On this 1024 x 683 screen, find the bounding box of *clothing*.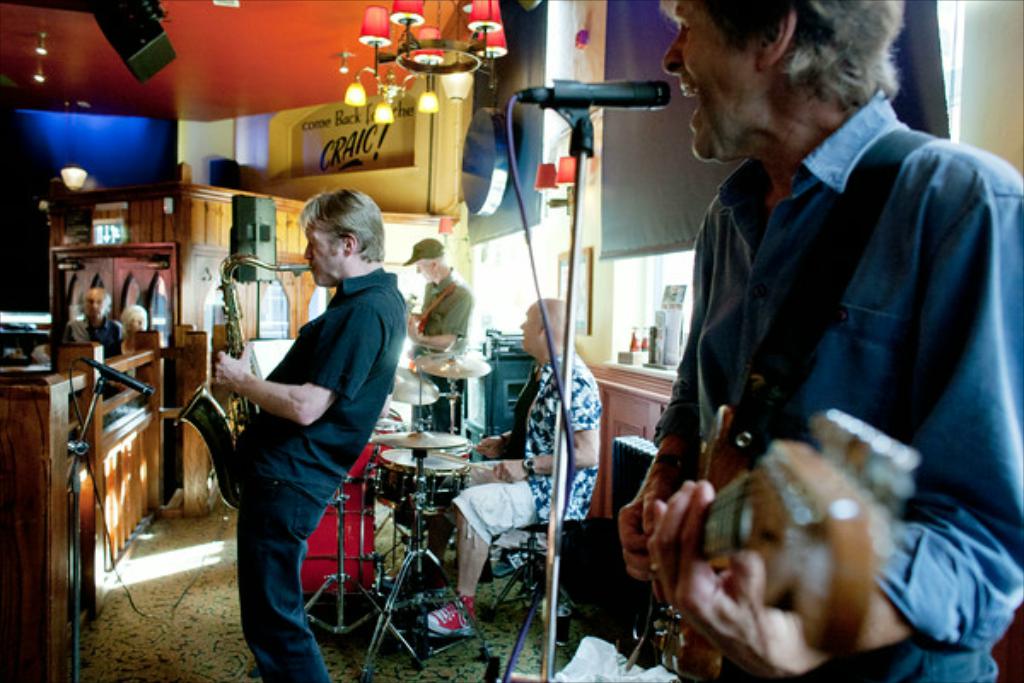
Bounding box: region(447, 352, 601, 543).
